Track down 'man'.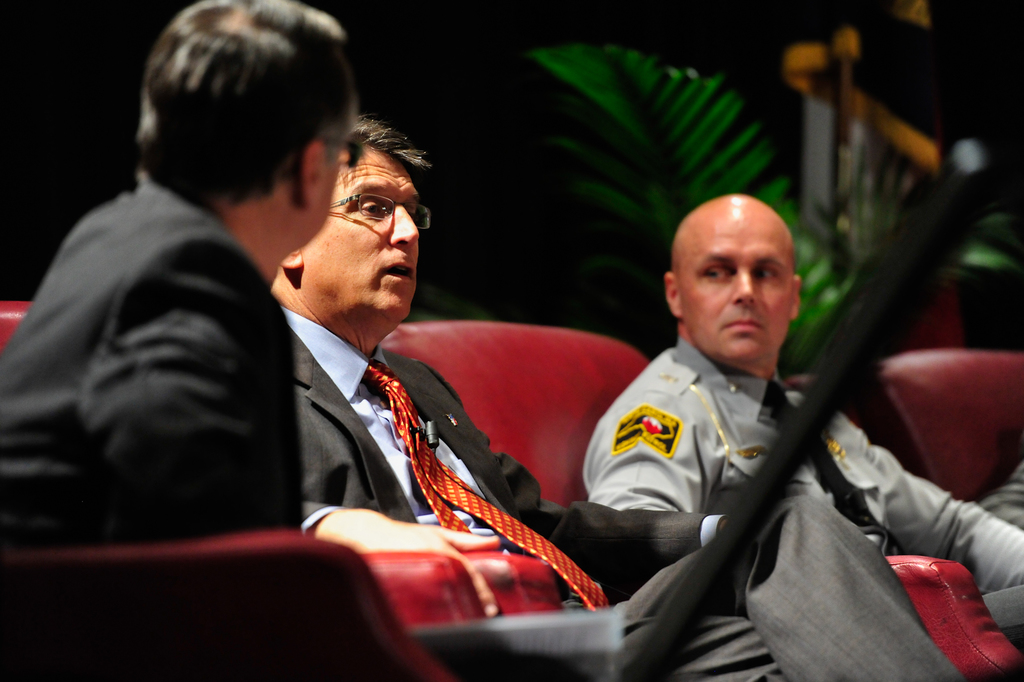
Tracked to [581,199,1023,681].
